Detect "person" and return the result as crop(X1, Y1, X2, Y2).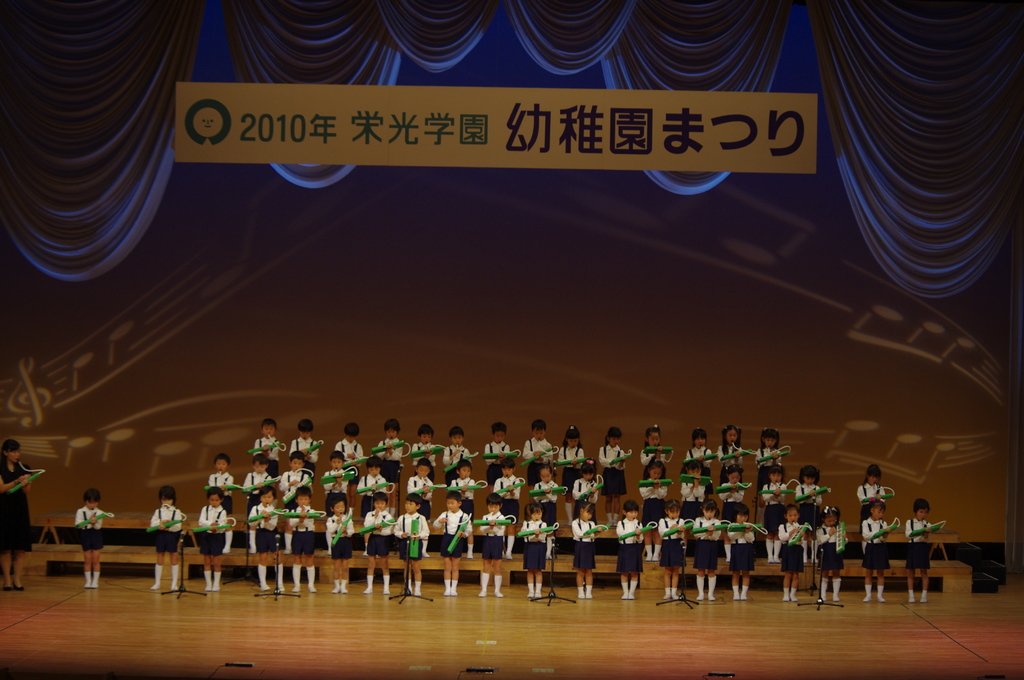
crop(858, 505, 896, 603).
